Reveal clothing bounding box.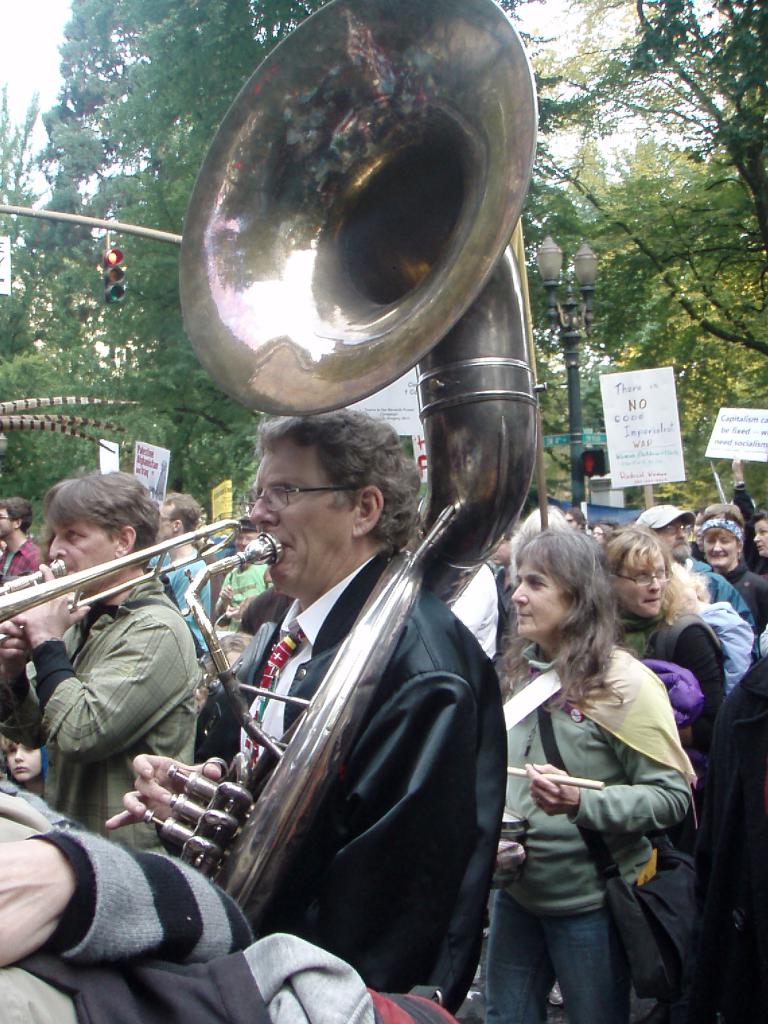
Revealed: 0 573 203 860.
